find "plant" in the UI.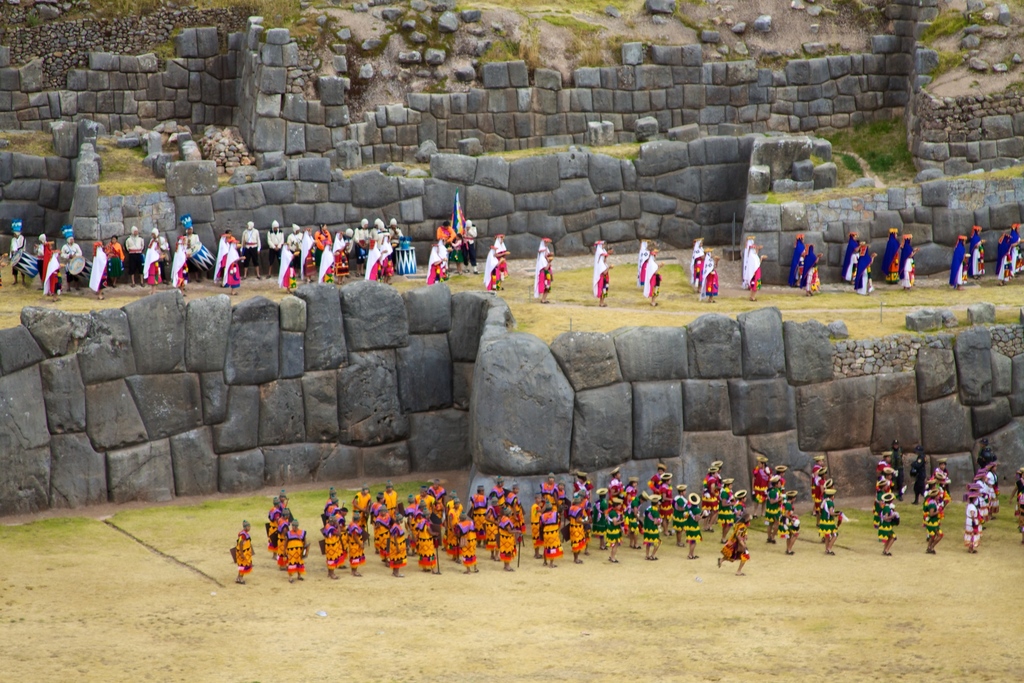
UI element at l=945, t=162, r=1023, b=186.
